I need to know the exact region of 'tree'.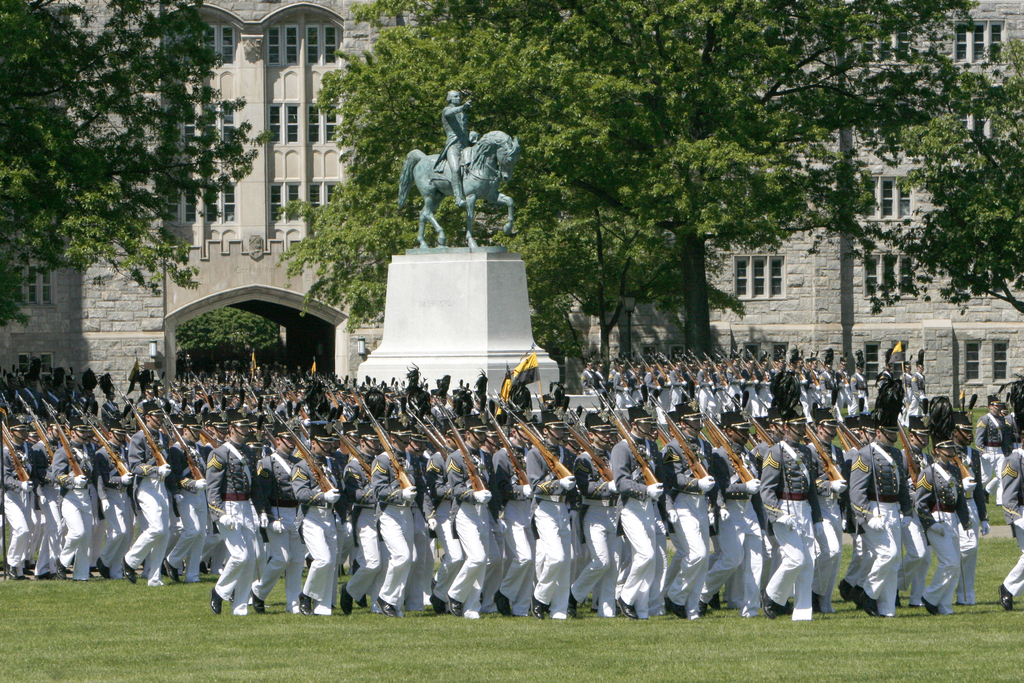
Region: 289, 15, 689, 365.
